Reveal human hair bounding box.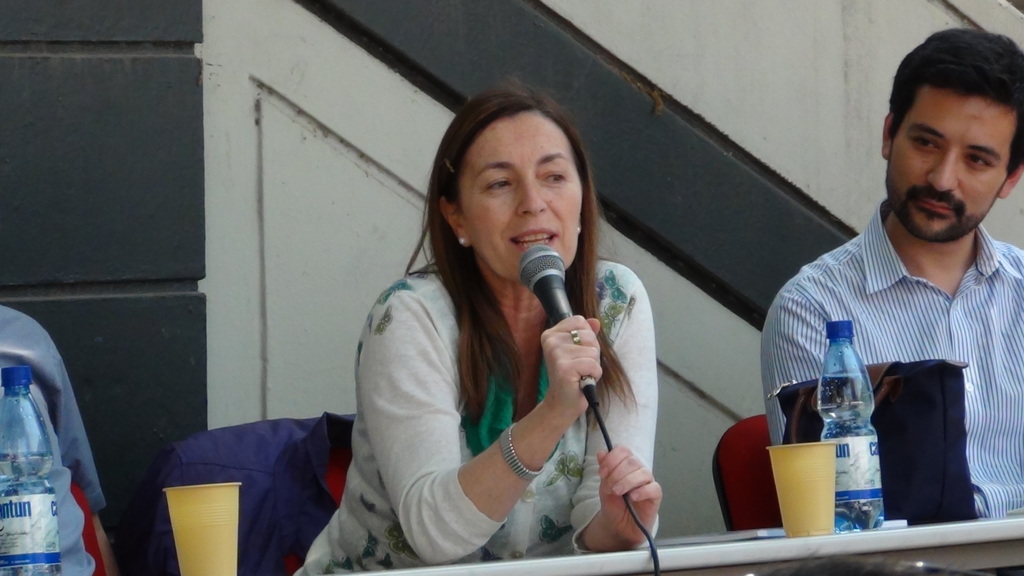
Revealed: 888:26:1023:201.
